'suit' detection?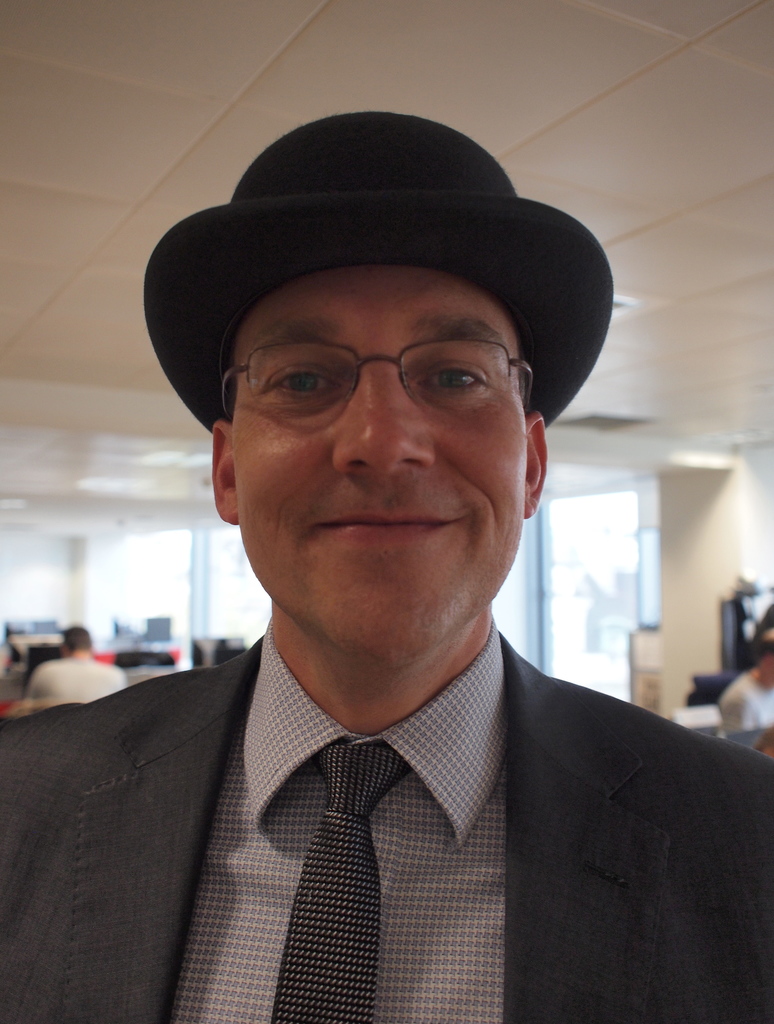
<bbox>0, 607, 739, 996</bbox>
